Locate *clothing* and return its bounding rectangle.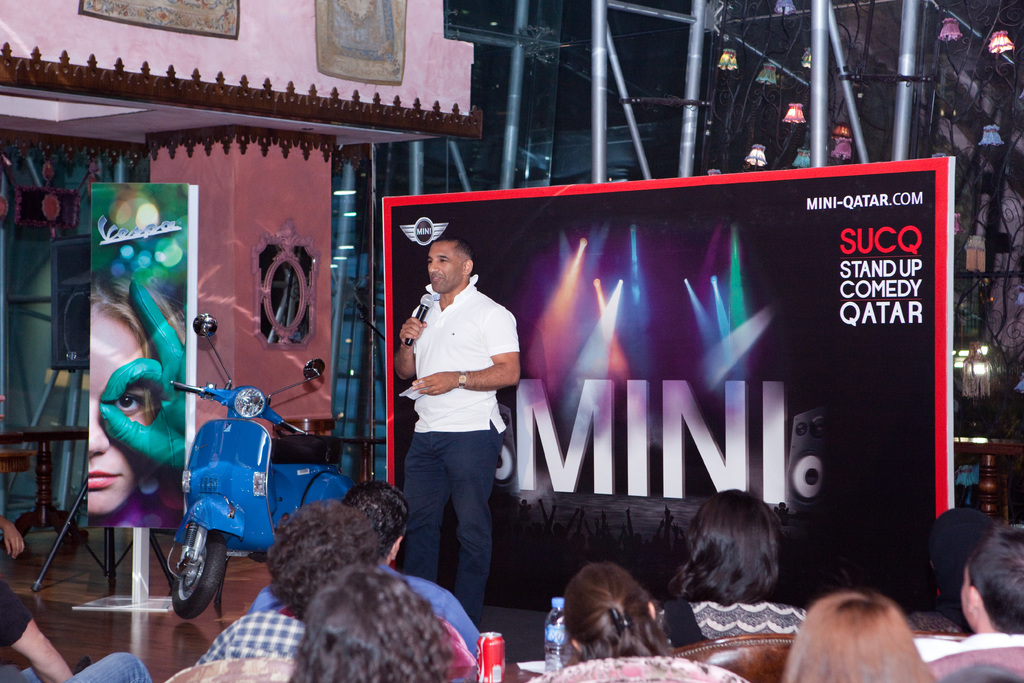
(left=664, top=598, right=813, bottom=645).
